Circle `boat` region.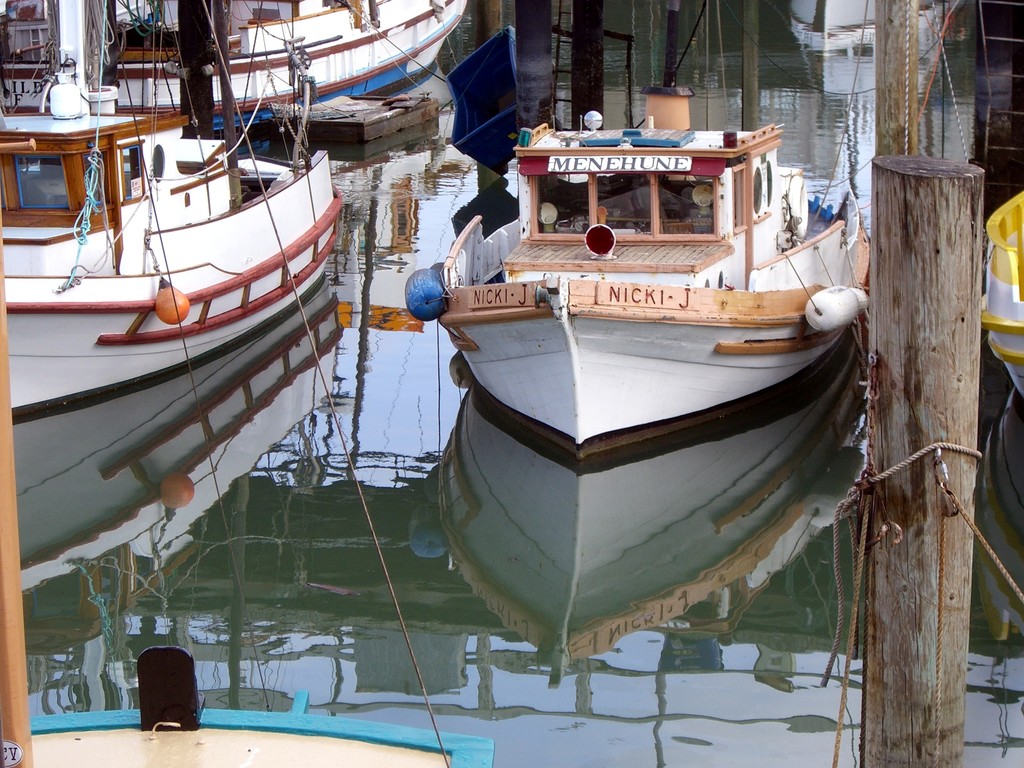
Region: [left=431, top=74, right=876, bottom=443].
